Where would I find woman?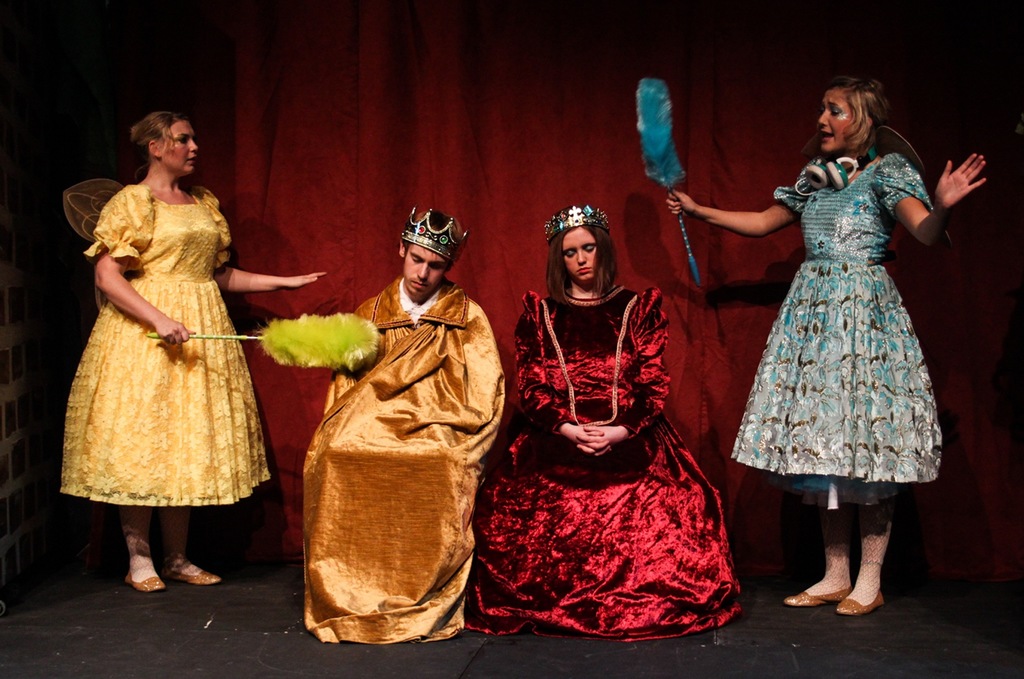
At BBox(662, 61, 996, 614).
